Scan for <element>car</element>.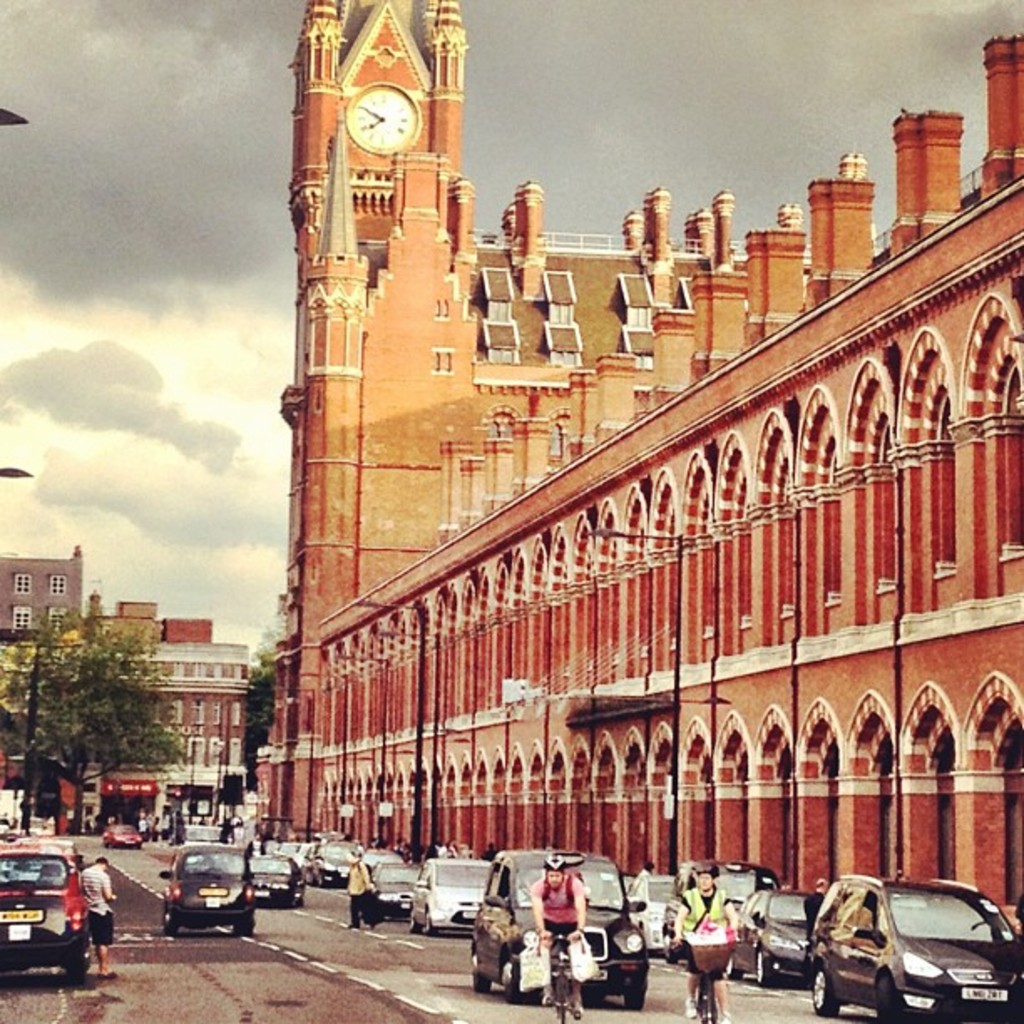
Scan result: x1=735, y1=890, x2=813, y2=979.
